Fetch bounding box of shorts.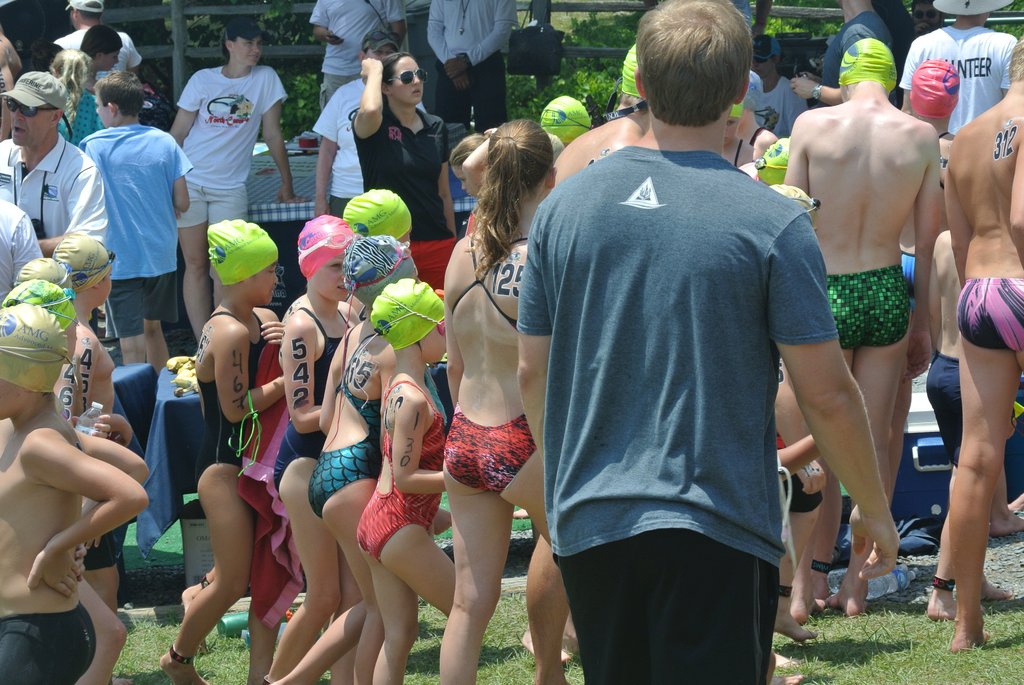
Bbox: x1=825, y1=264, x2=911, y2=350.
